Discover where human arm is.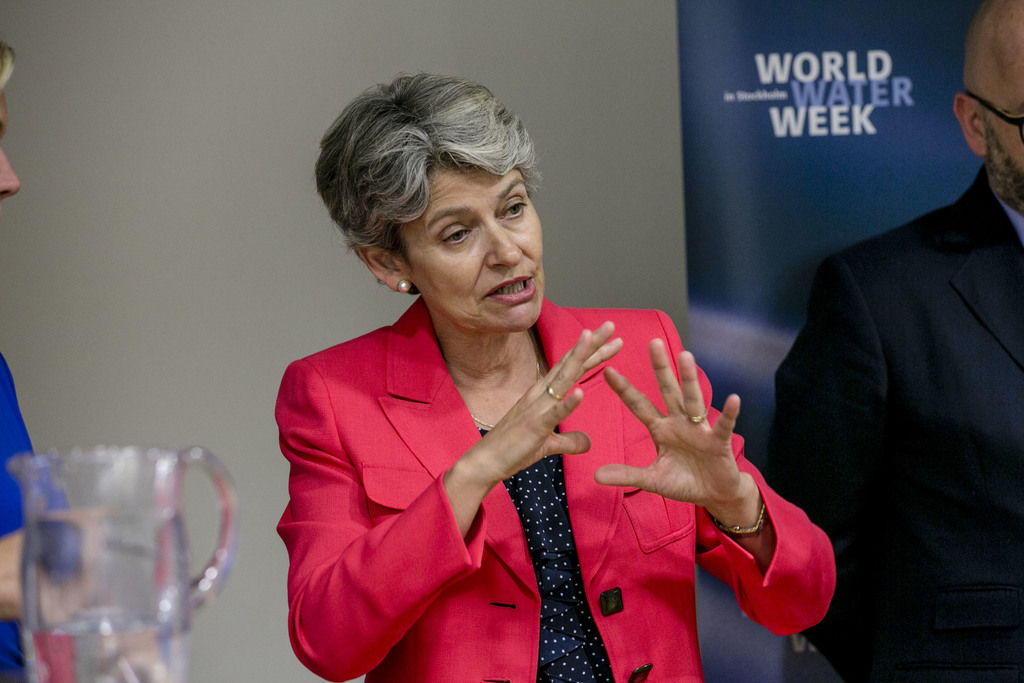
Discovered at detection(275, 317, 628, 682).
